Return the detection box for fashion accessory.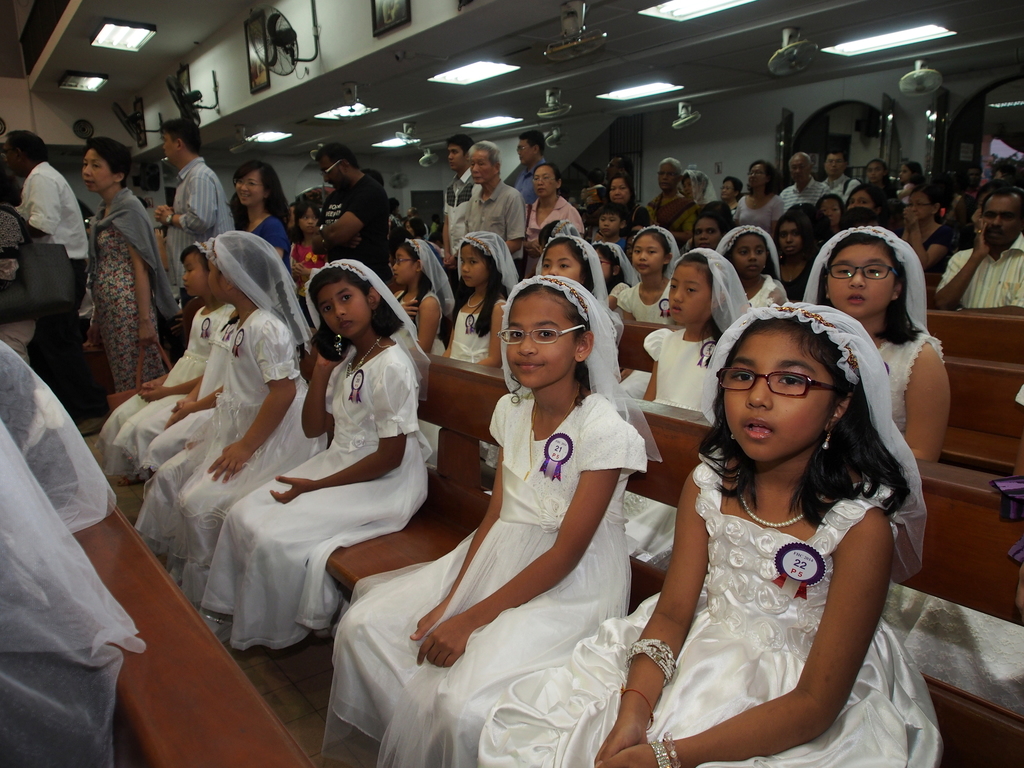
select_region(820, 429, 831, 447).
